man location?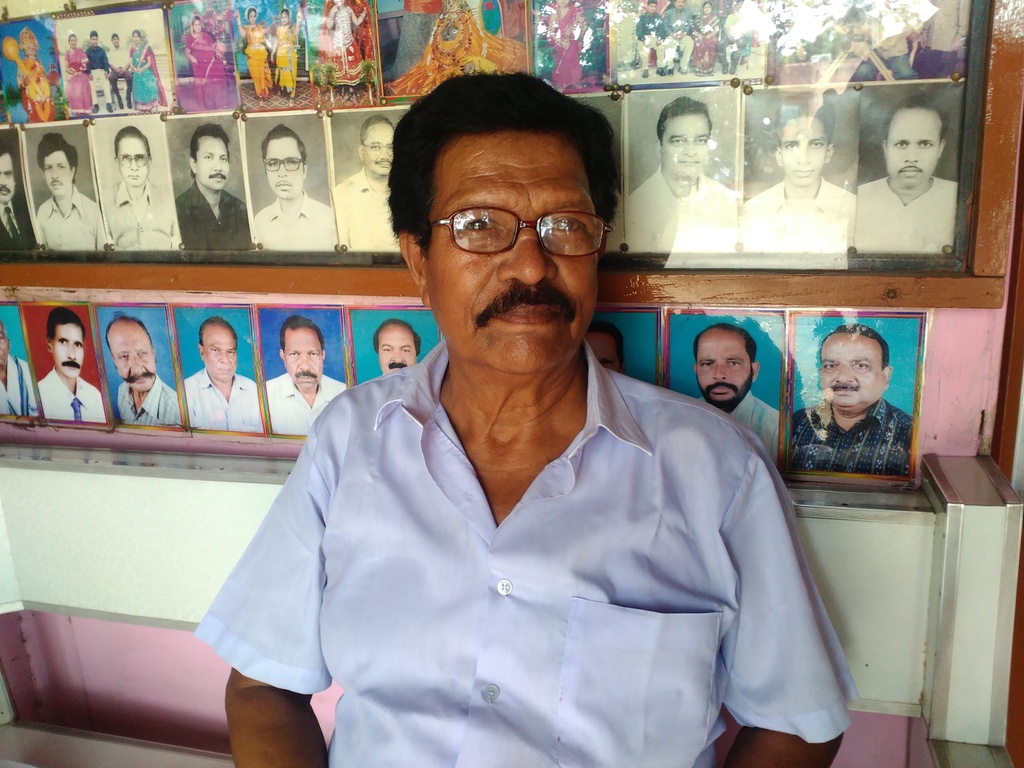
<bbox>623, 95, 737, 260</bbox>
